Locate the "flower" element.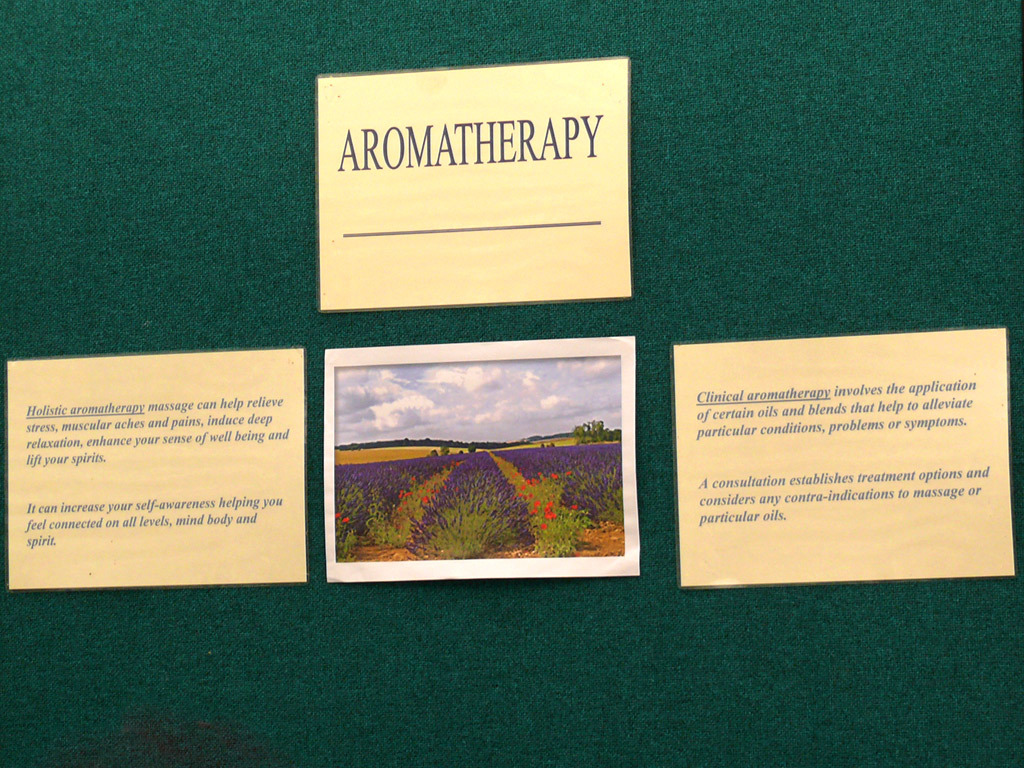
Element bbox: <box>503,463,593,523</box>.
